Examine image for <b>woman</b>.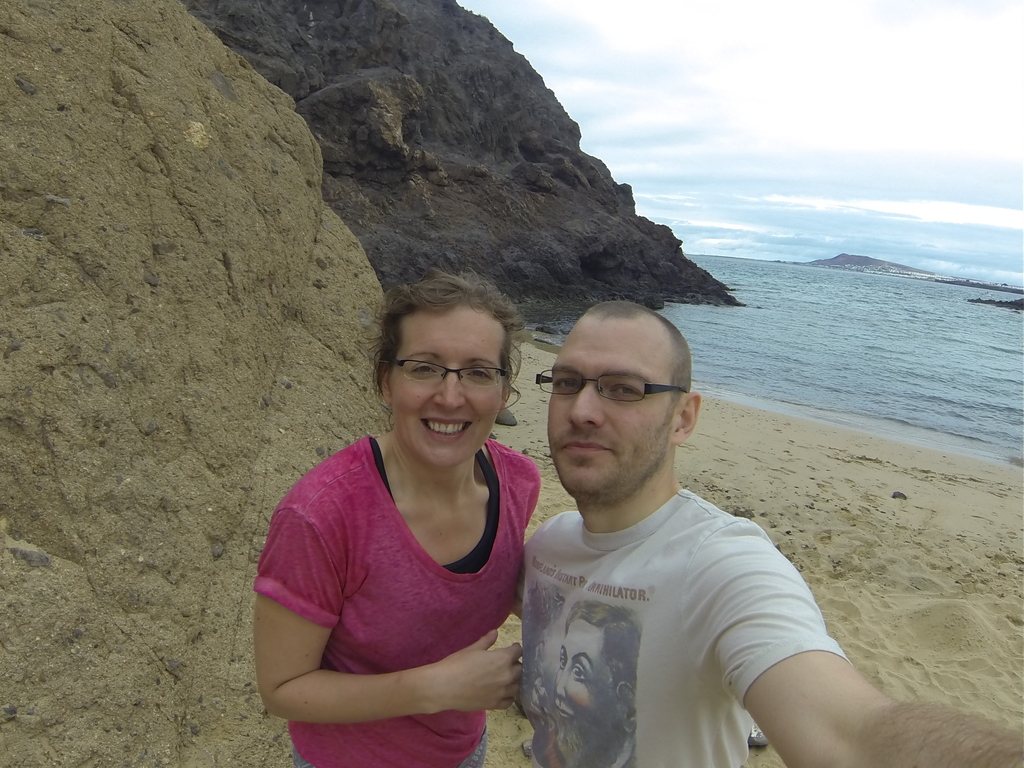
Examination result: x1=254 y1=318 x2=538 y2=748.
